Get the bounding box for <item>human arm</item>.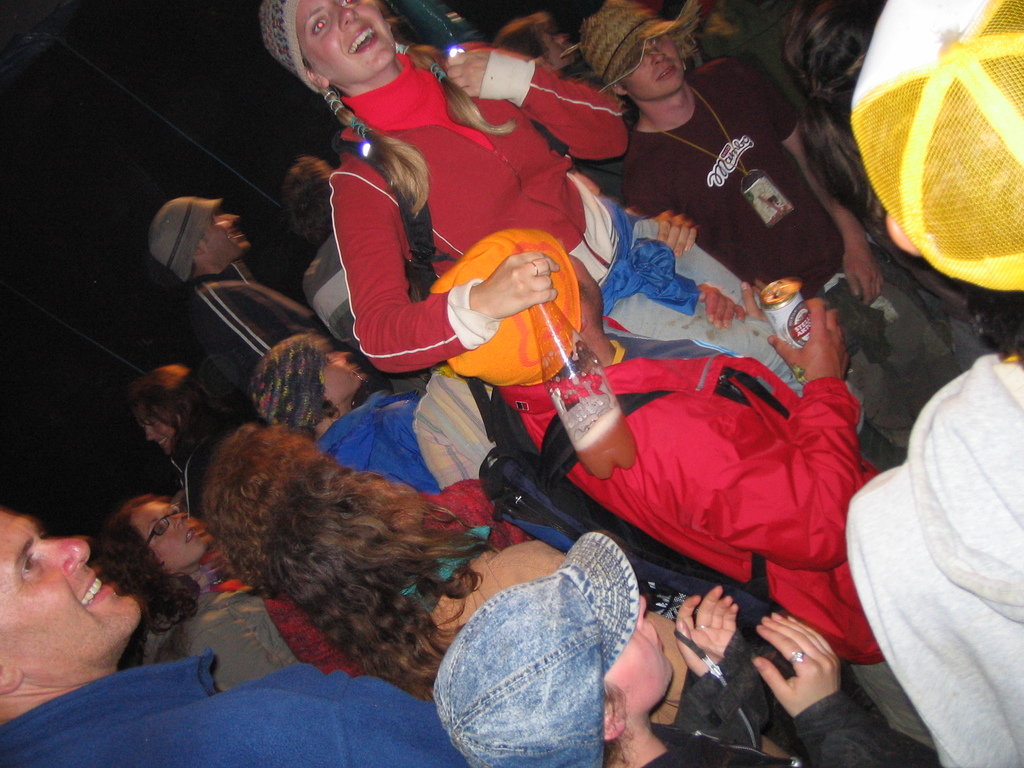
rect(828, 458, 1023, 767).
